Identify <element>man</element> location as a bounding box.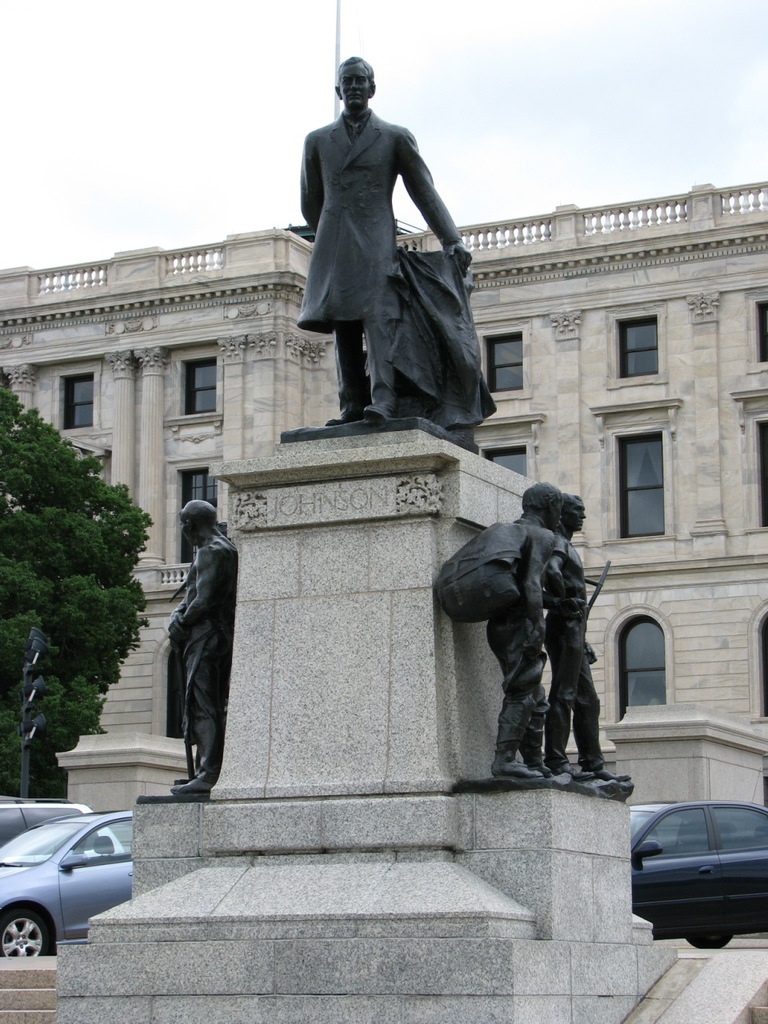
detection(487, 480, 563, 781).
